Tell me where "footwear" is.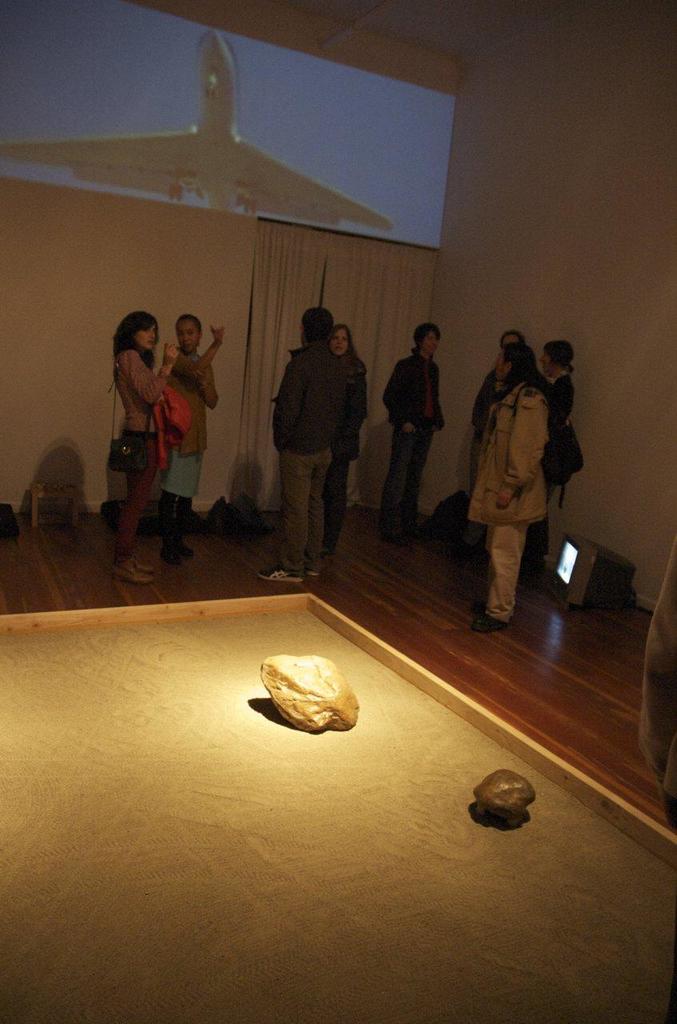
"footwear" is at box=[250, 563, 294, 586].
